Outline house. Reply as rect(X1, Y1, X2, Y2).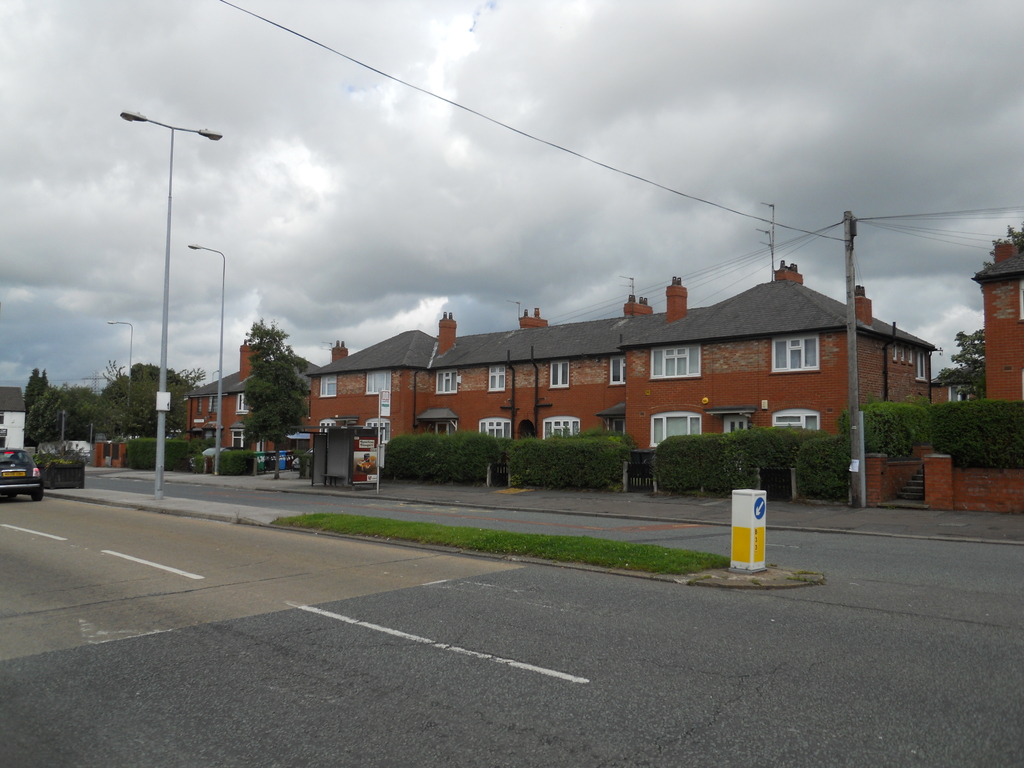
rect(970, 240, 1023, 408).
